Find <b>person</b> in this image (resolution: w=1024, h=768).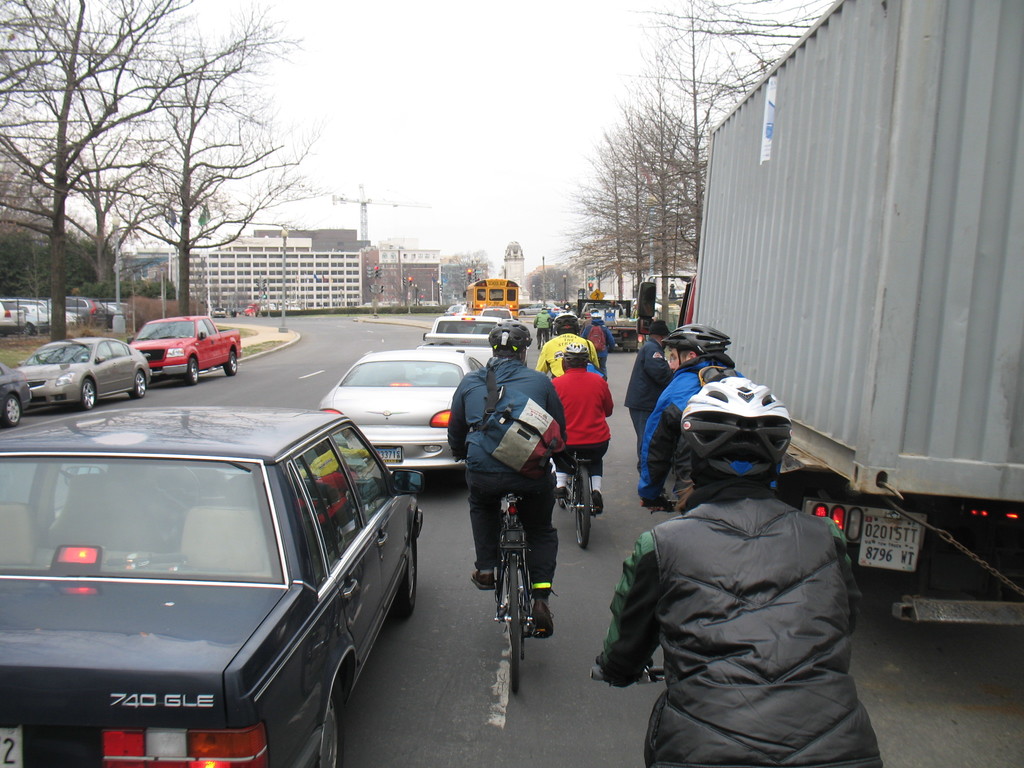
638:322:782:515.
